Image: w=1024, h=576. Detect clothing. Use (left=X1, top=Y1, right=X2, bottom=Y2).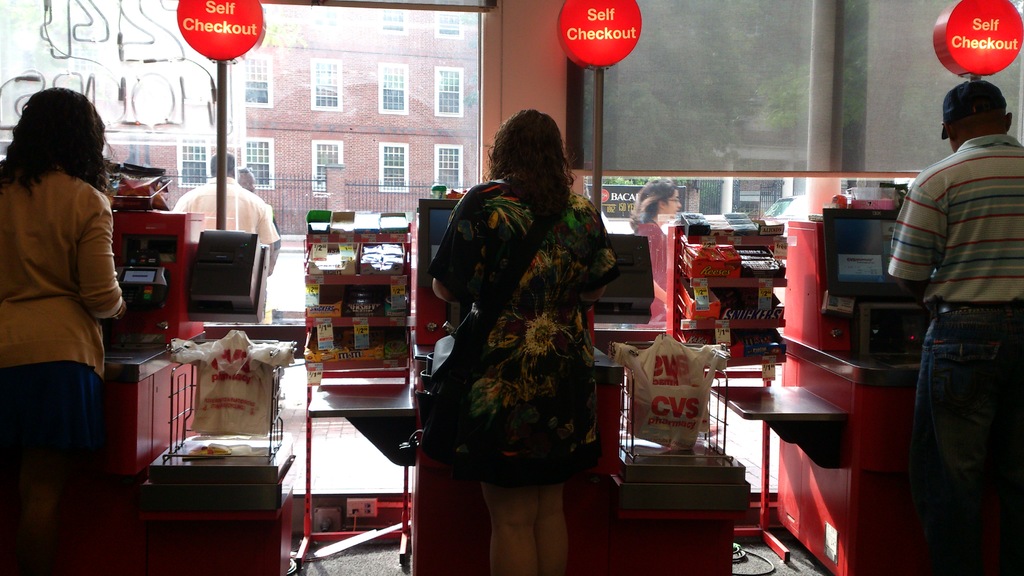
(left=169, top=166, right=279, bottom=253).
